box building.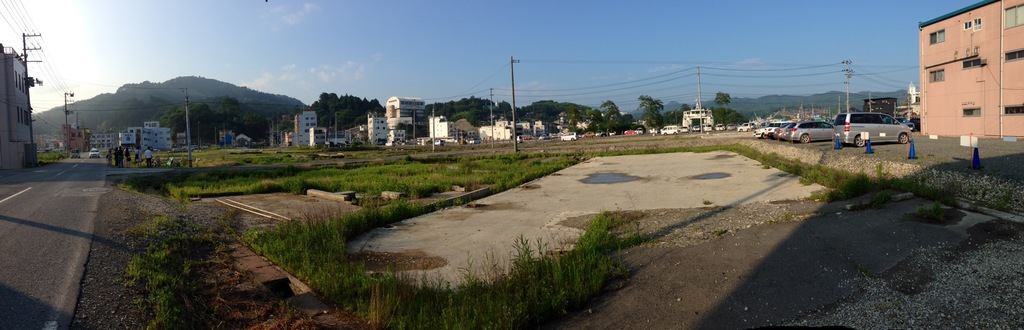
[919, 0, 1023, 143].
